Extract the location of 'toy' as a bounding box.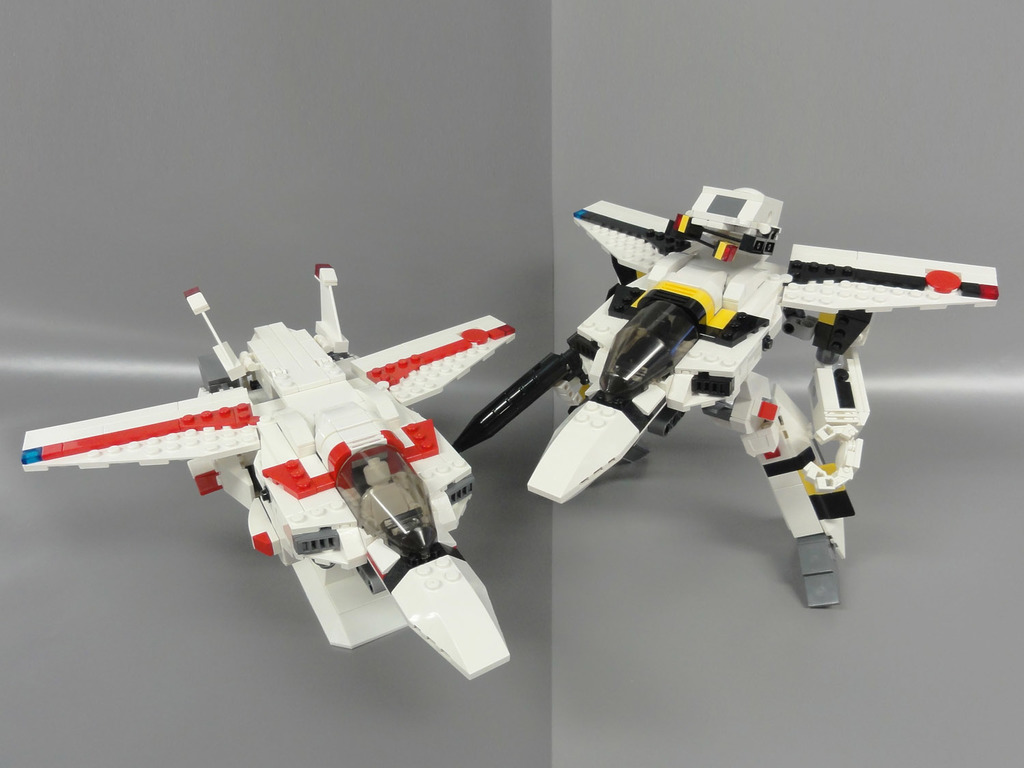
21/263/518/681.
